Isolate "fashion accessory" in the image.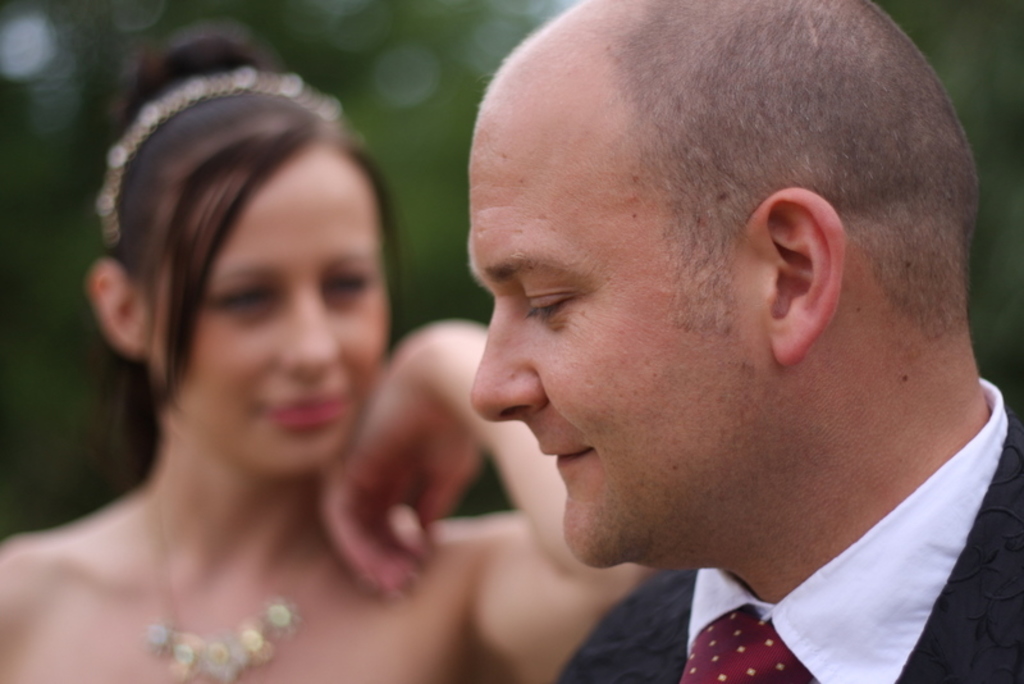
Isolated region: {"x1": 95, "y1": 63, "x2": 344, "y2": 240}.
